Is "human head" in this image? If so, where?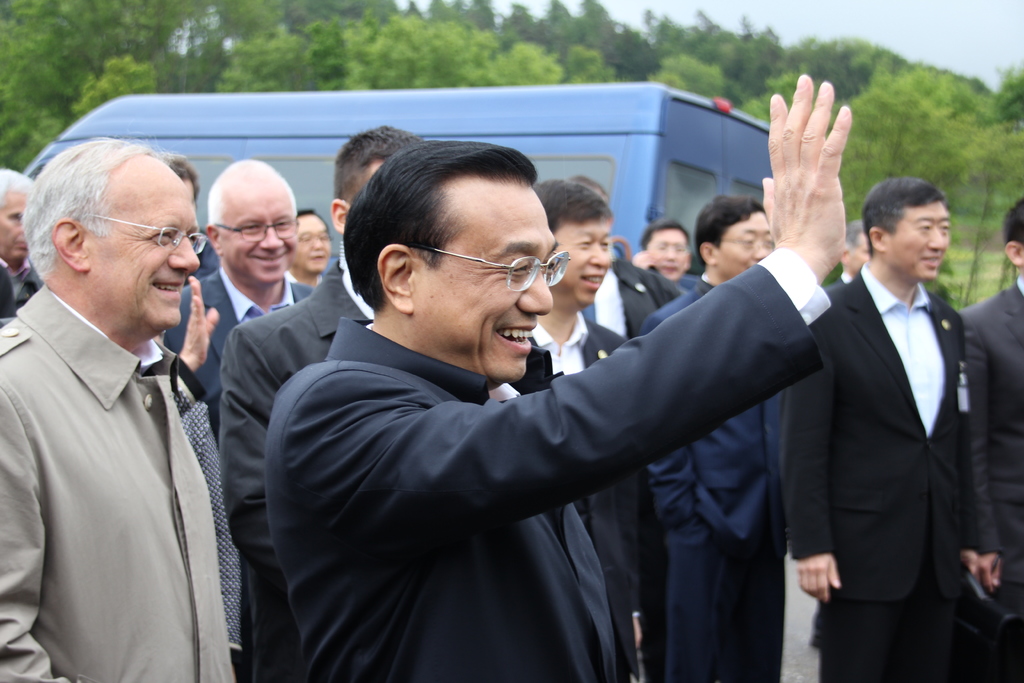
Yes, at x1=535 y1=178 x2=609 y2=309.
